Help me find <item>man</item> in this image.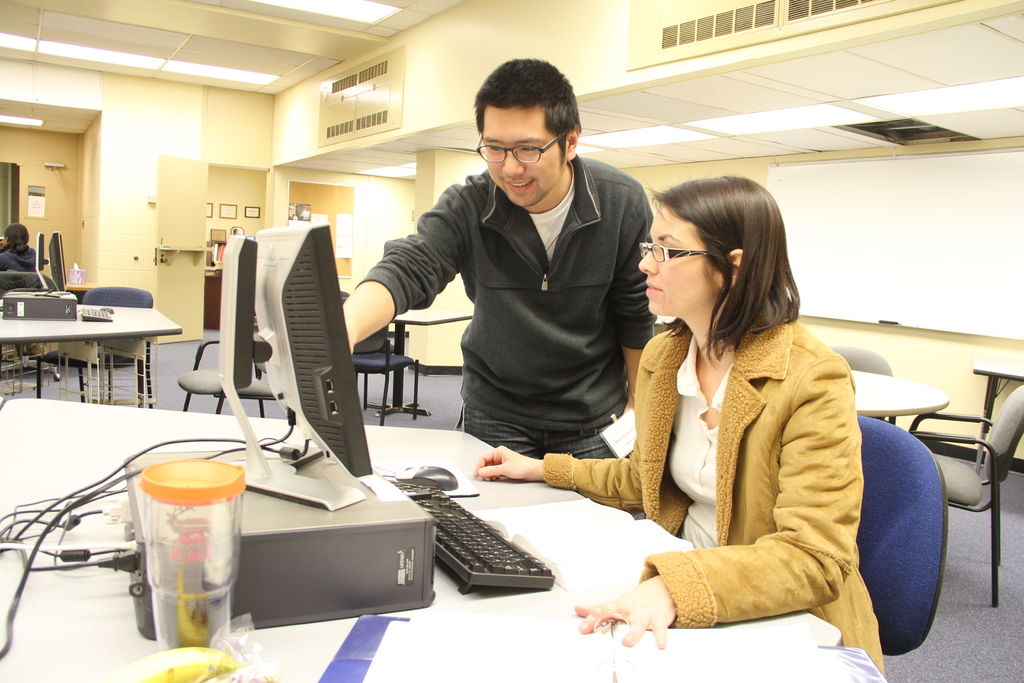
Found it: BBox(369, 71, 674, 498).
